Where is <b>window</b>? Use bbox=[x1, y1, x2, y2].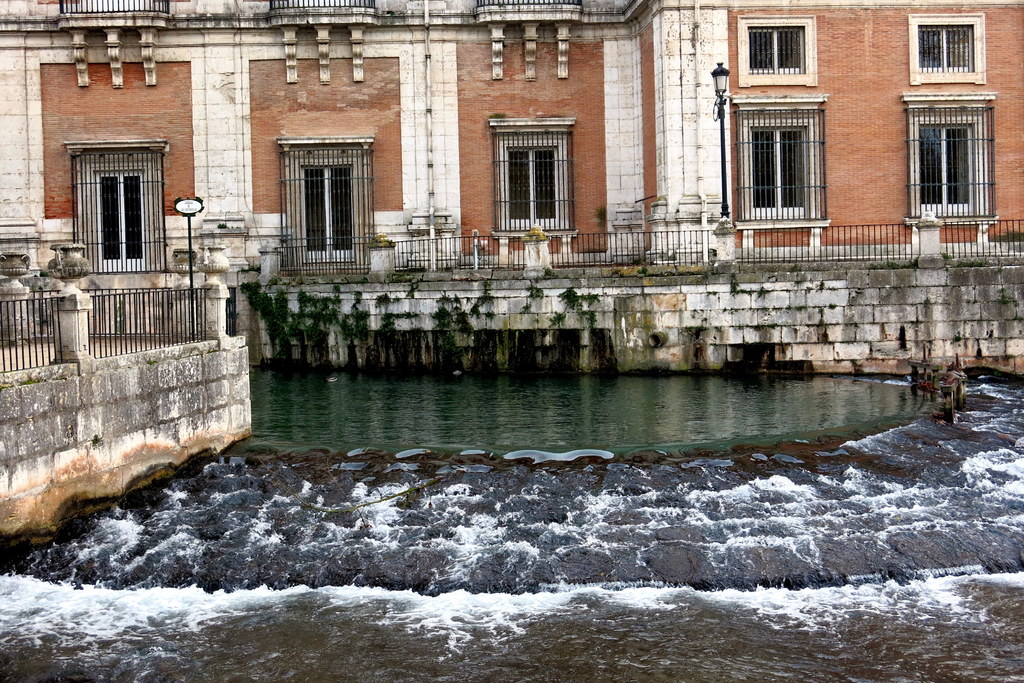
bbox=[902, 93, 998, 222].
